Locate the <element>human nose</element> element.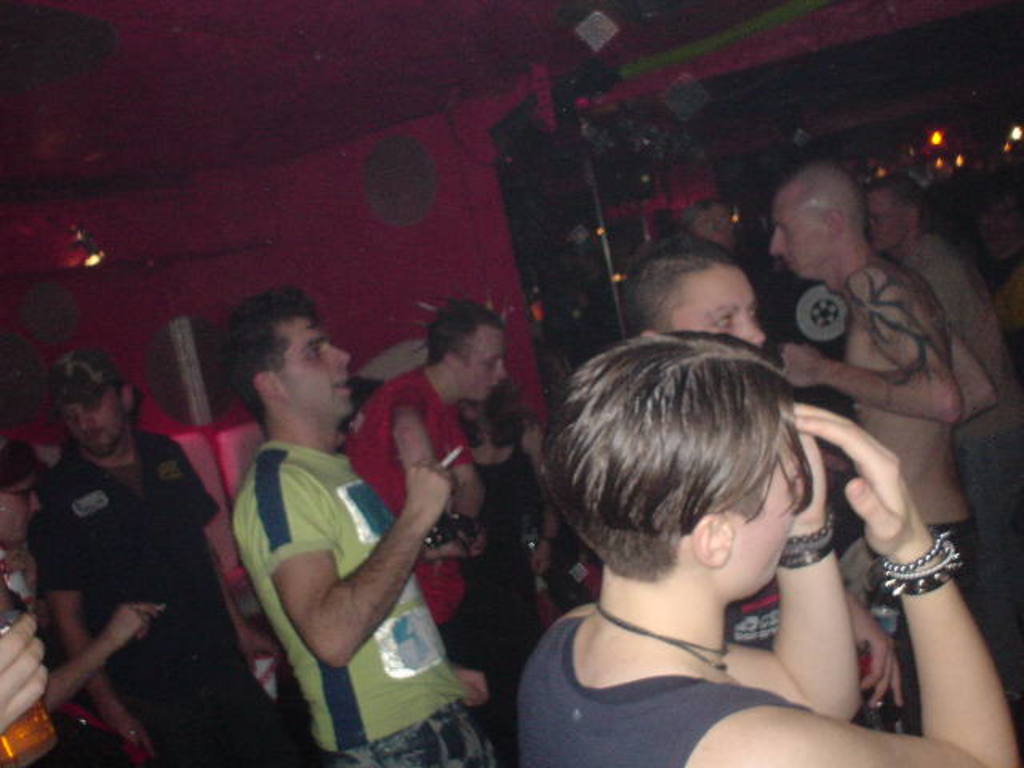
Element bbox: [741, 317, 762, 347].
